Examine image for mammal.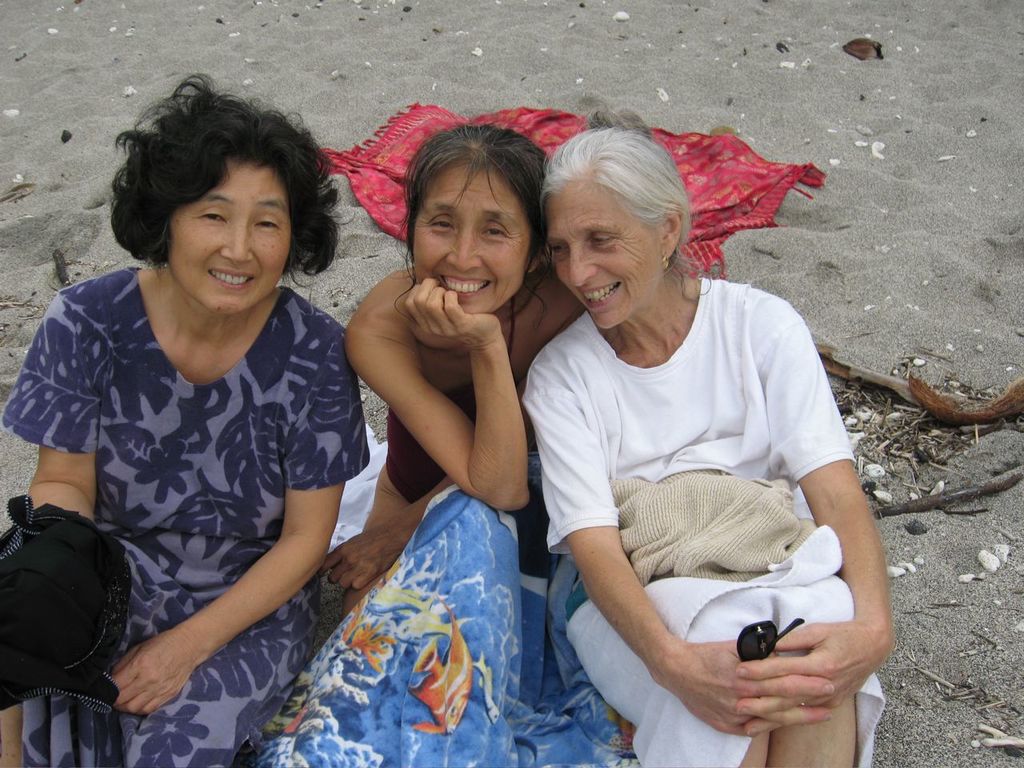
Examination result: bbox=(0, 74, 375, 767).
